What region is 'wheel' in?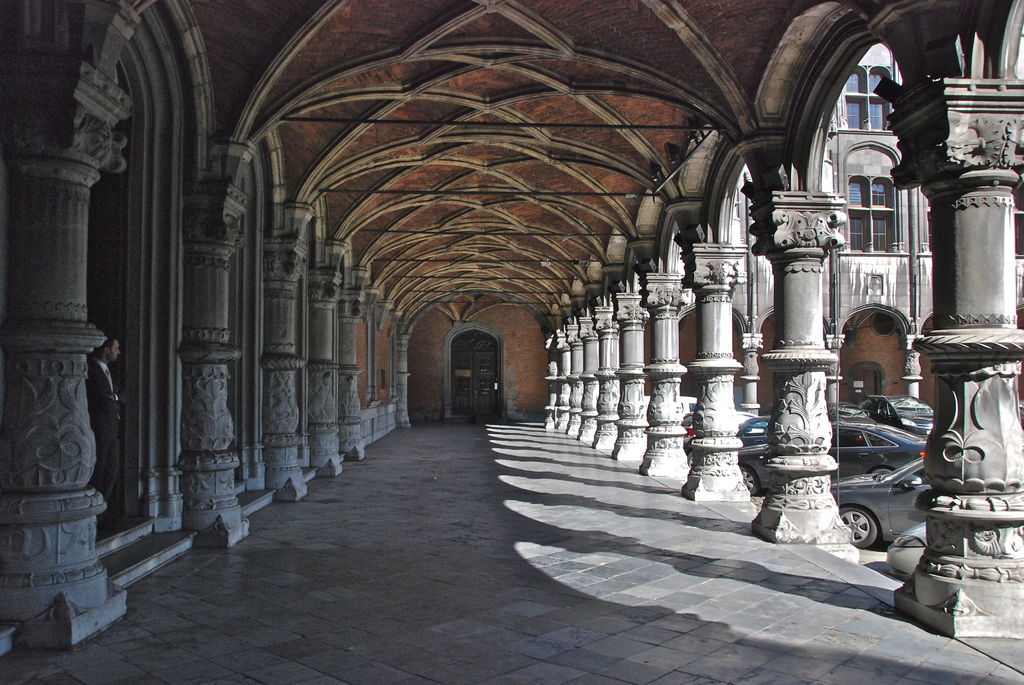
select_region(741, 464, 760, 496).
